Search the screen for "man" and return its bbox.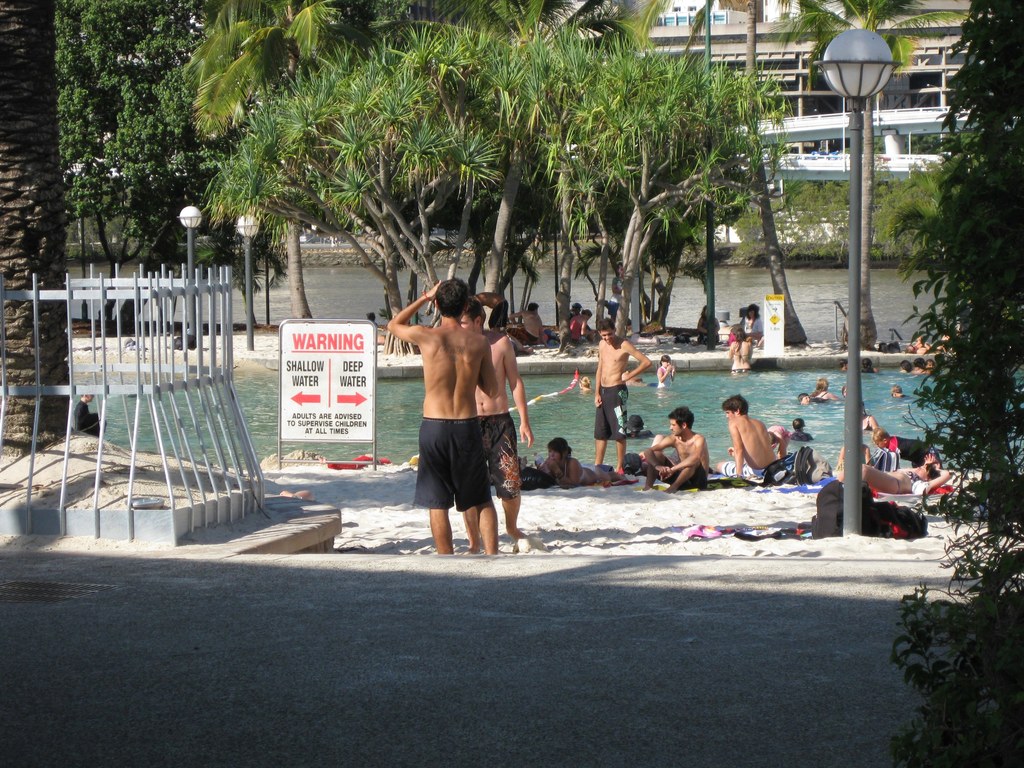
Found: rect(475, 291, 509, 333).
